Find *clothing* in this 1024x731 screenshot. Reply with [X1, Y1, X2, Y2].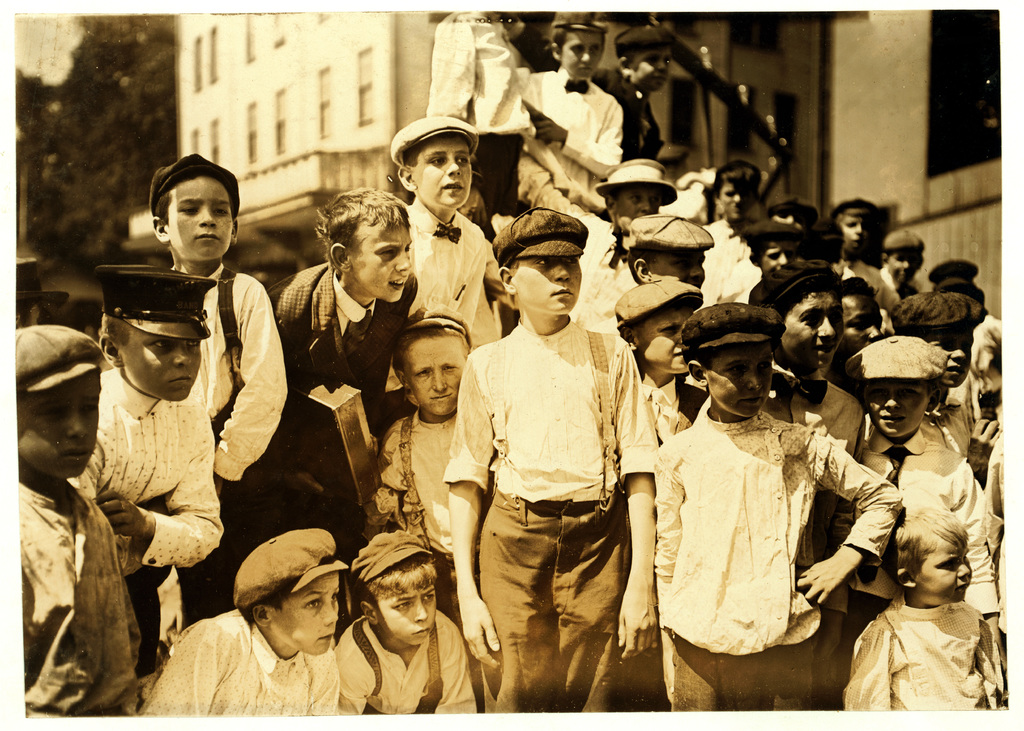
[265, 260, 420, 405].
